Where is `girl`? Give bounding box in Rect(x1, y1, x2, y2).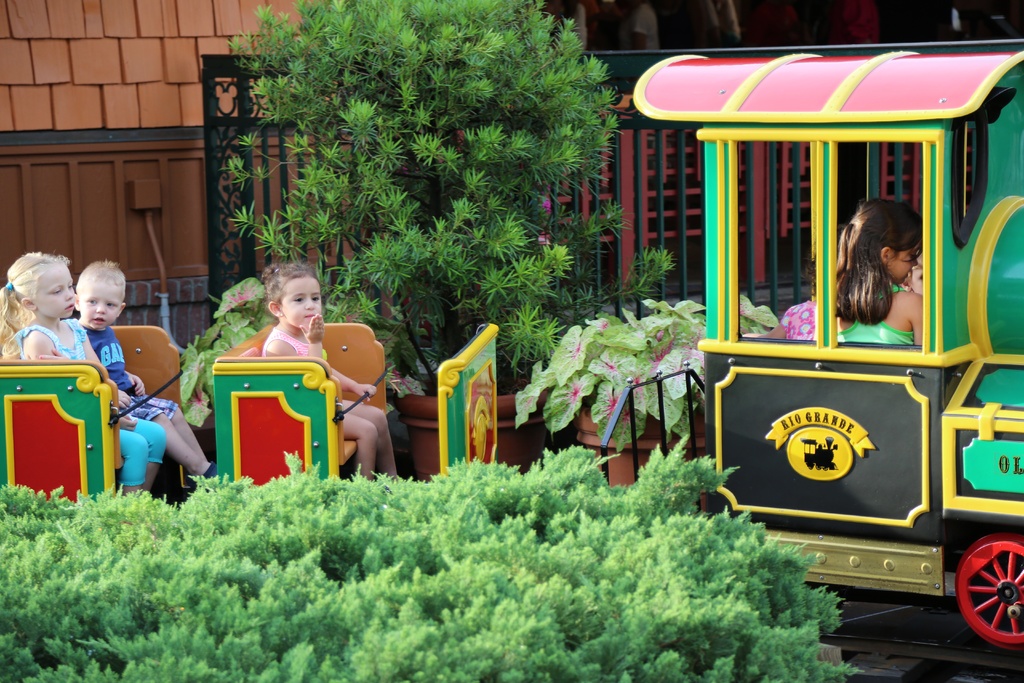
Rect(896, 252, 924, 298).
